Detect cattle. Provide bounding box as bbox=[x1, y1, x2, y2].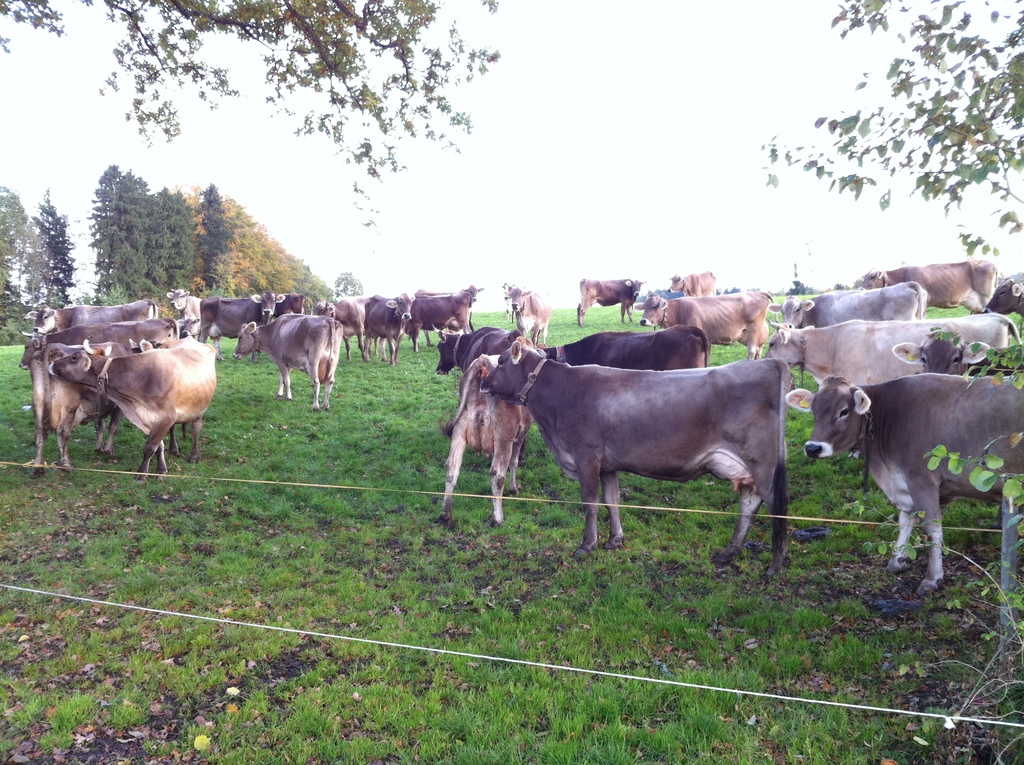
bbox=[483, 339, 788, 578].
